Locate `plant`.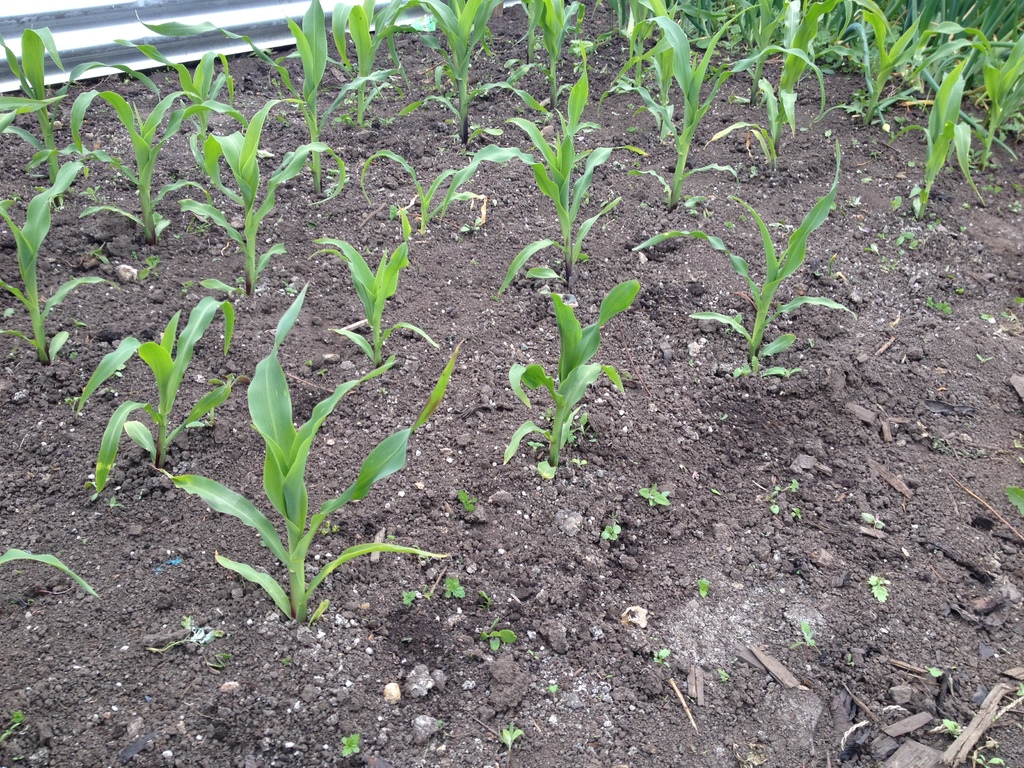
Bounding box: region(499, 723, 518, 750).
